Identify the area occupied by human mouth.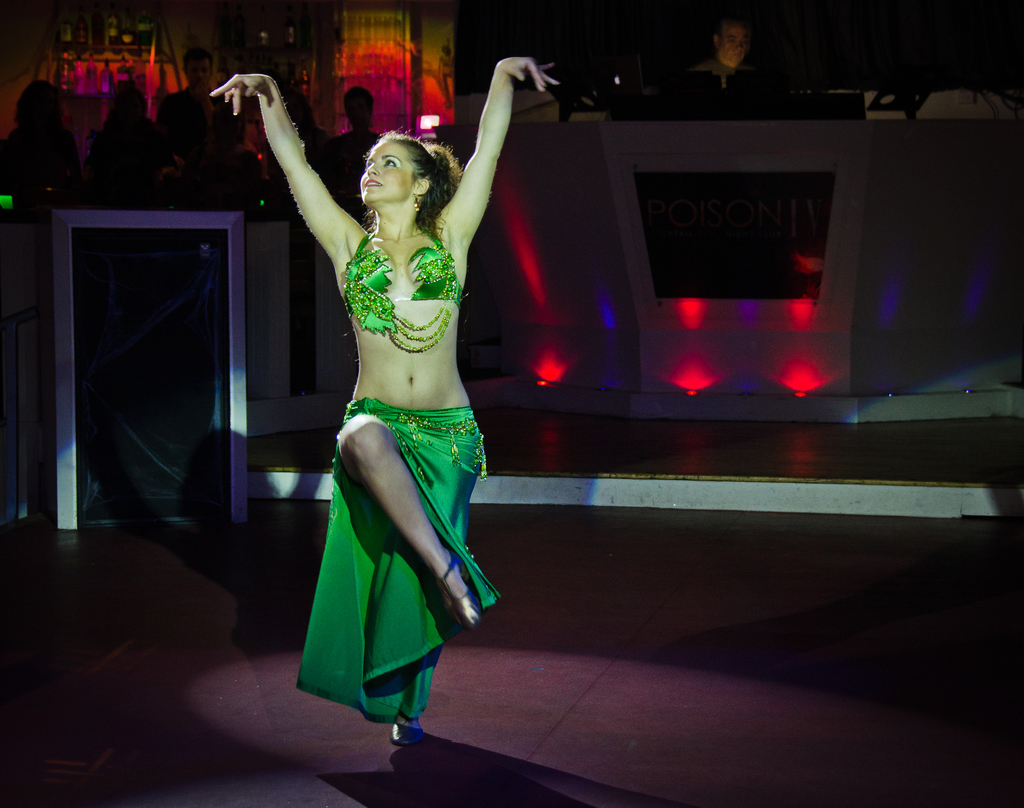
Area: 726:51:748:62.
